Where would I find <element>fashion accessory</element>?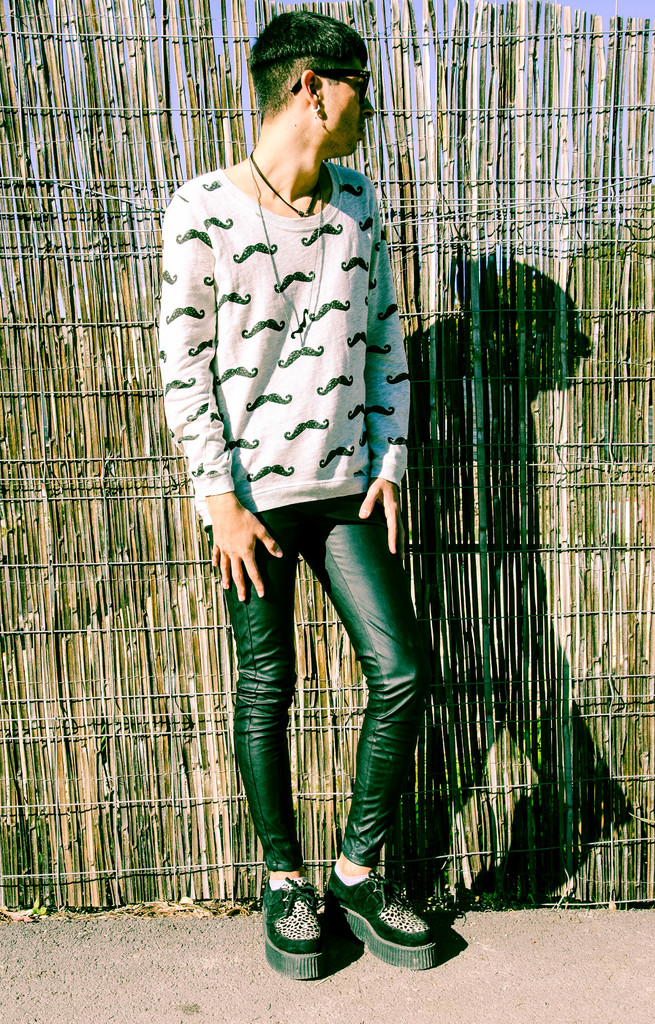
At x1=250, y1=147, x2=330, y2=219.
